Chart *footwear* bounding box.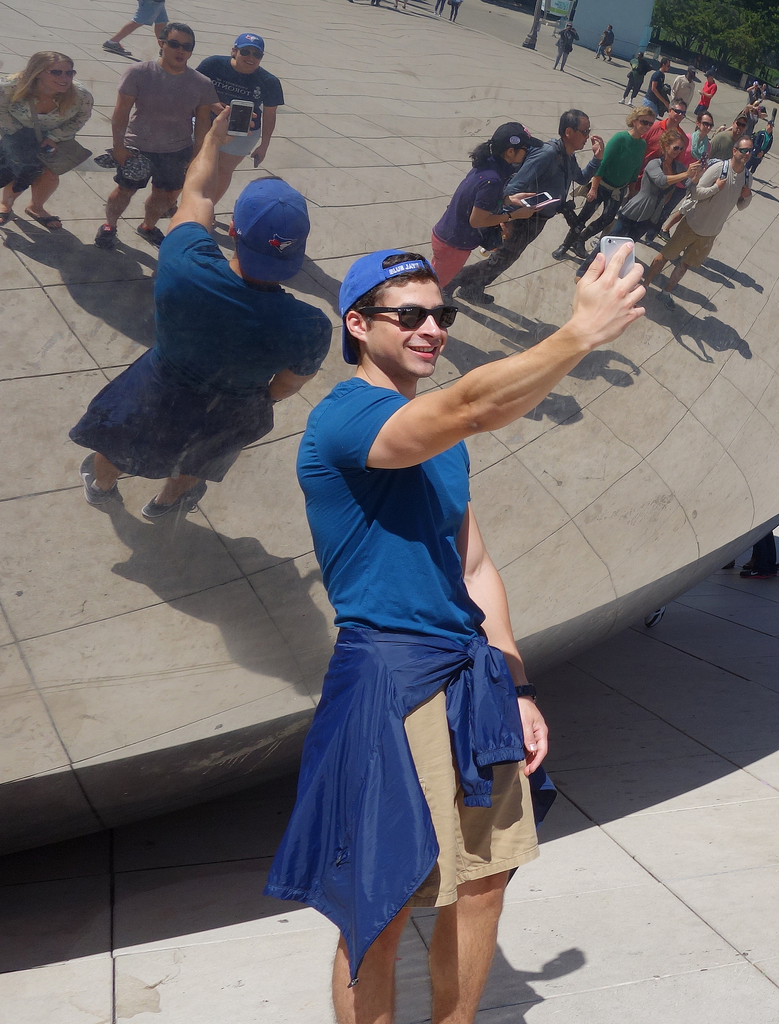
Charted: 79,451,117,508.
